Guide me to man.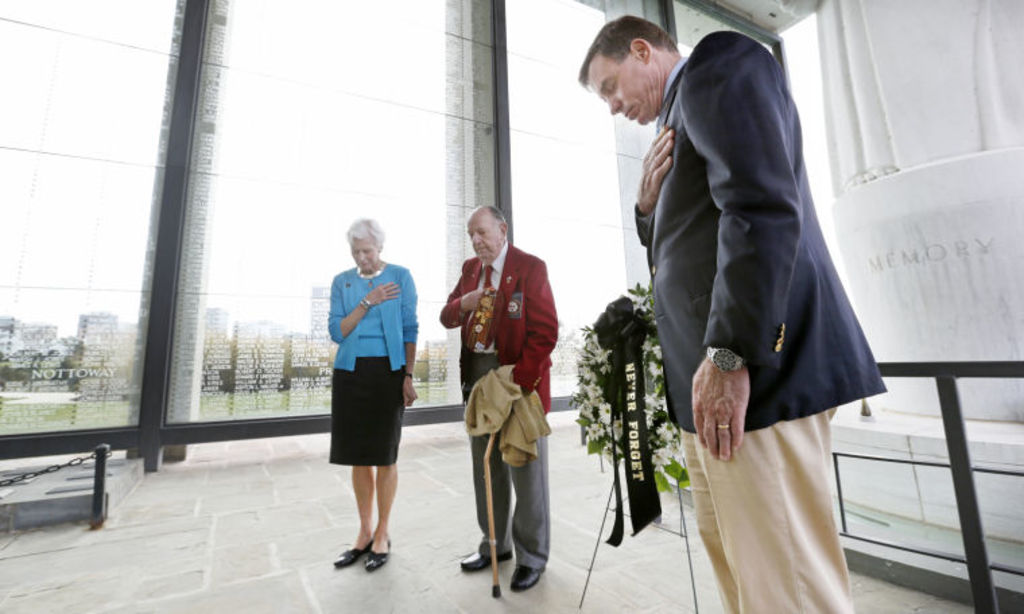
Guidance: 437 199 571 601.
